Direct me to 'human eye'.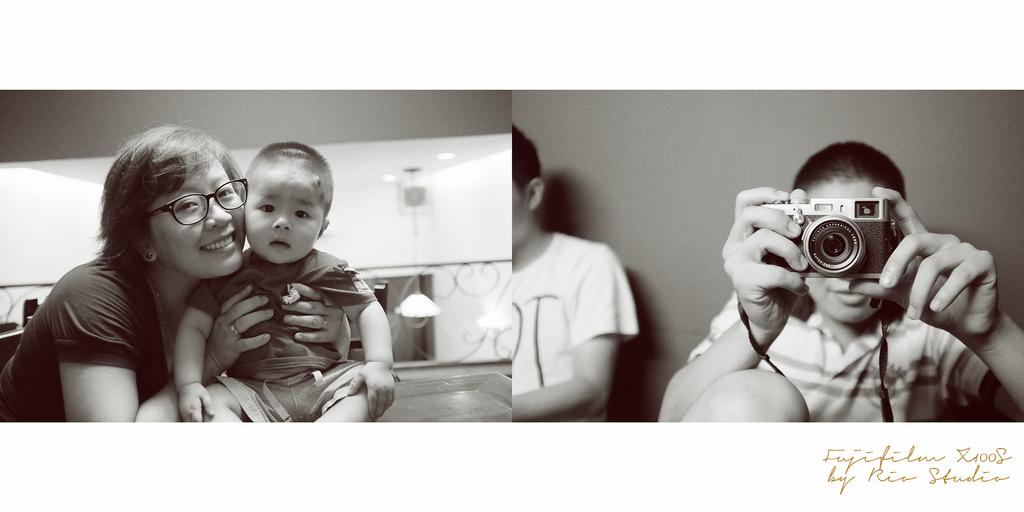
Direction: region(176, 198, 198, 213).
